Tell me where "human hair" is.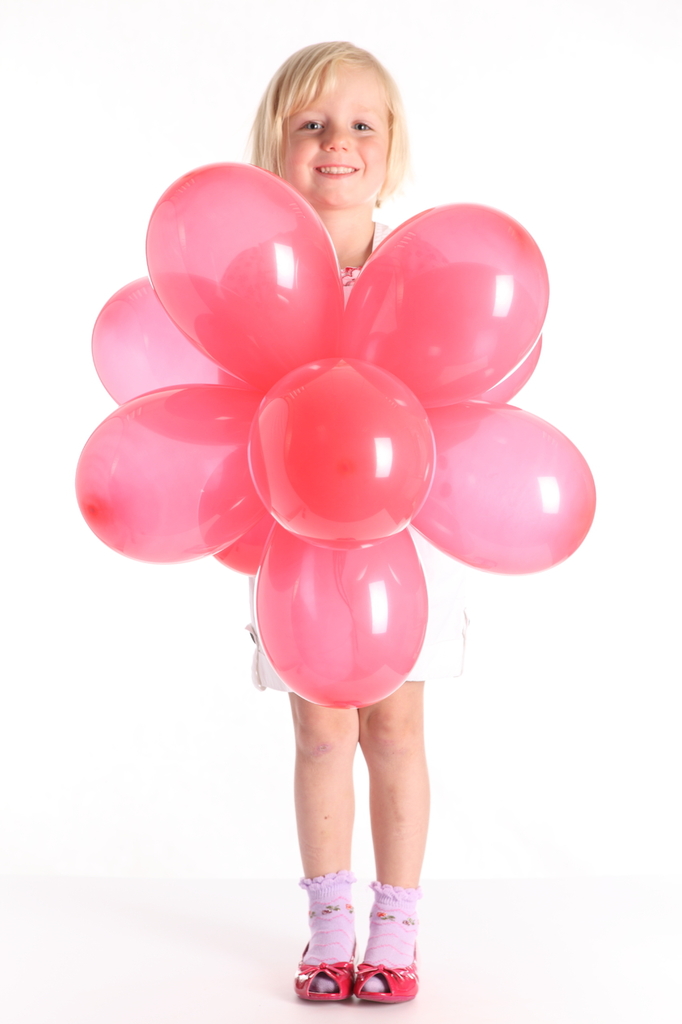
"human hair" is at bbox(249, 36, 407, 202).
